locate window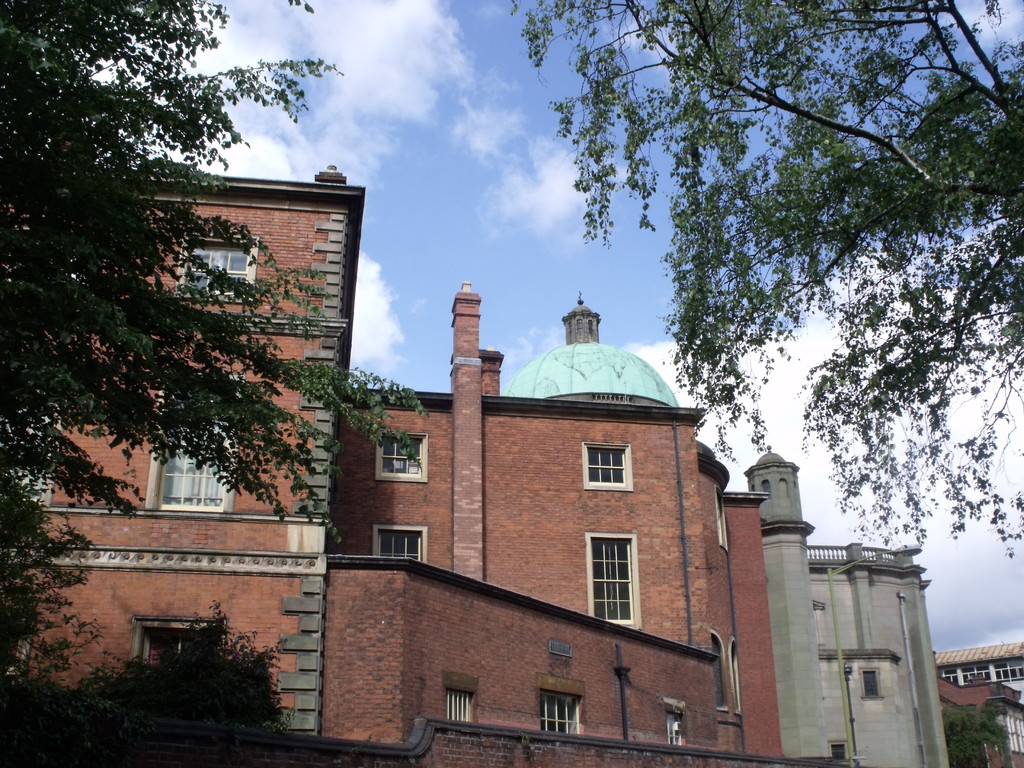
(left=861, top=667, right=884, bottom=698)
